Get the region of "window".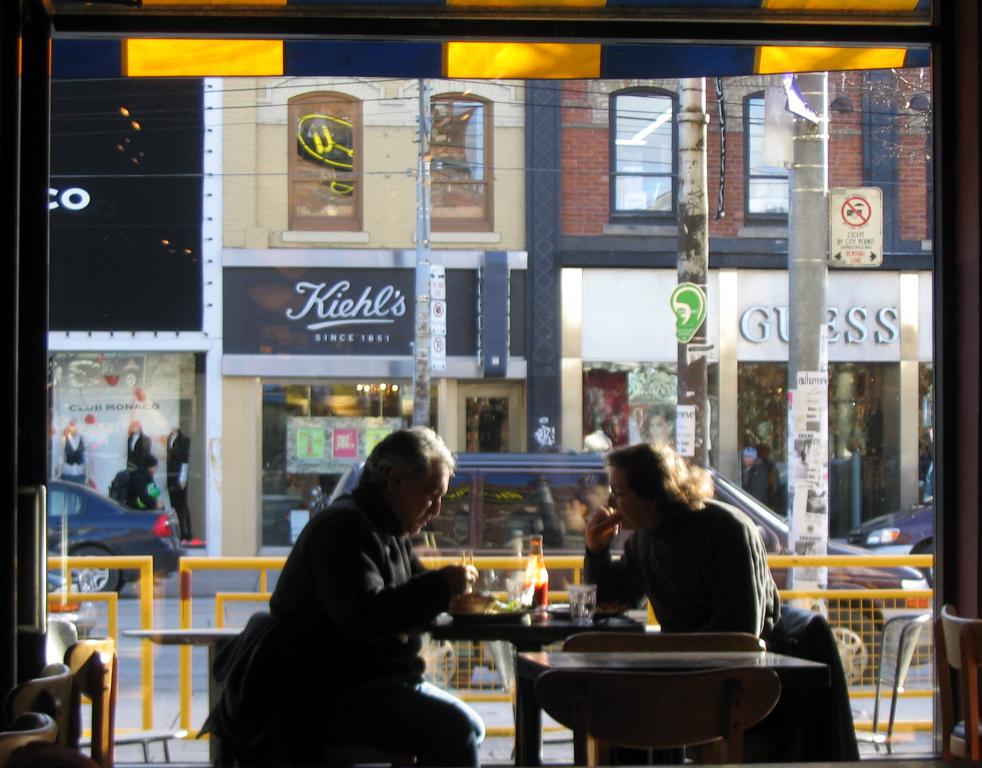
(582, 362, 939, 519).
